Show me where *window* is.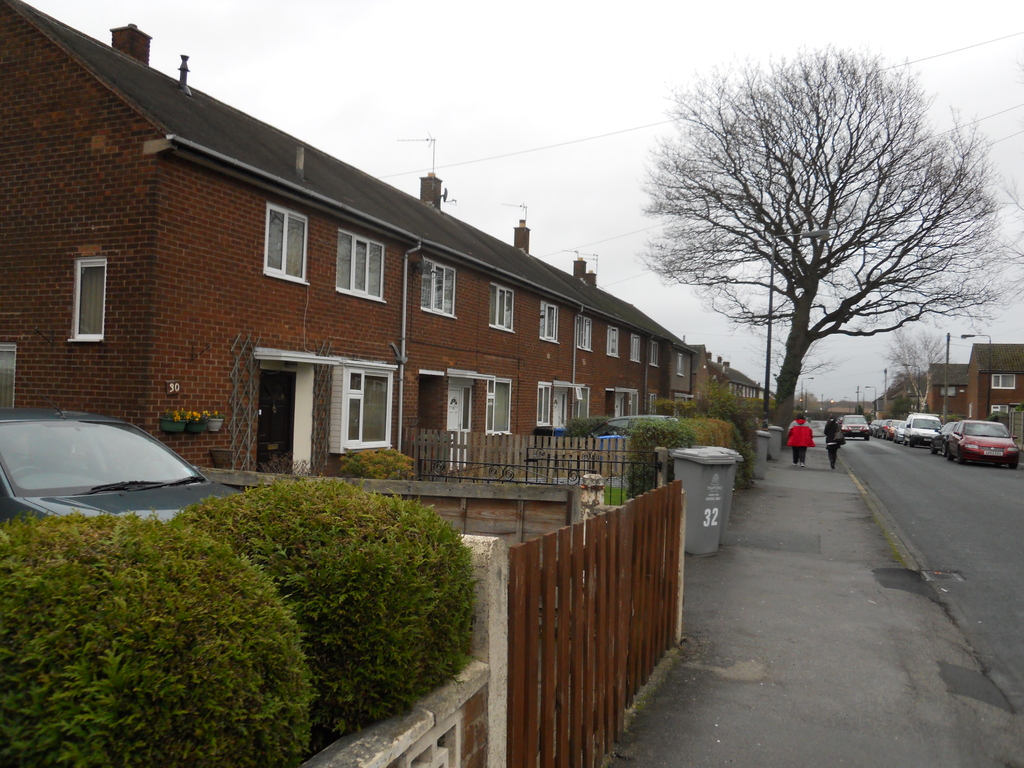
*window* is at x1=254 y1=204 x2=312 y2=289.
